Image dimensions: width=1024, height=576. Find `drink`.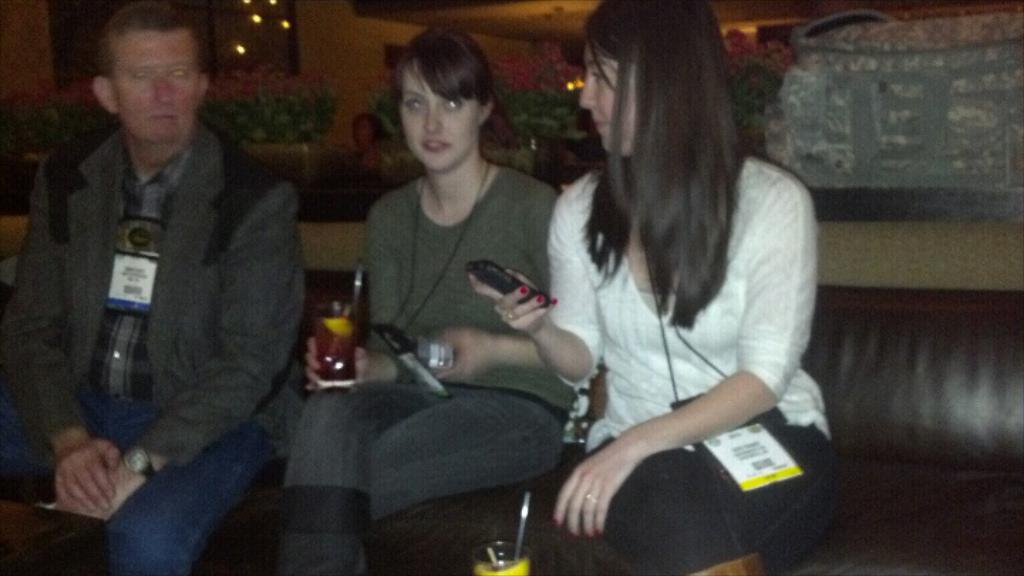
pyautogui.locateOnScreen(300, 287, 351, 384).
